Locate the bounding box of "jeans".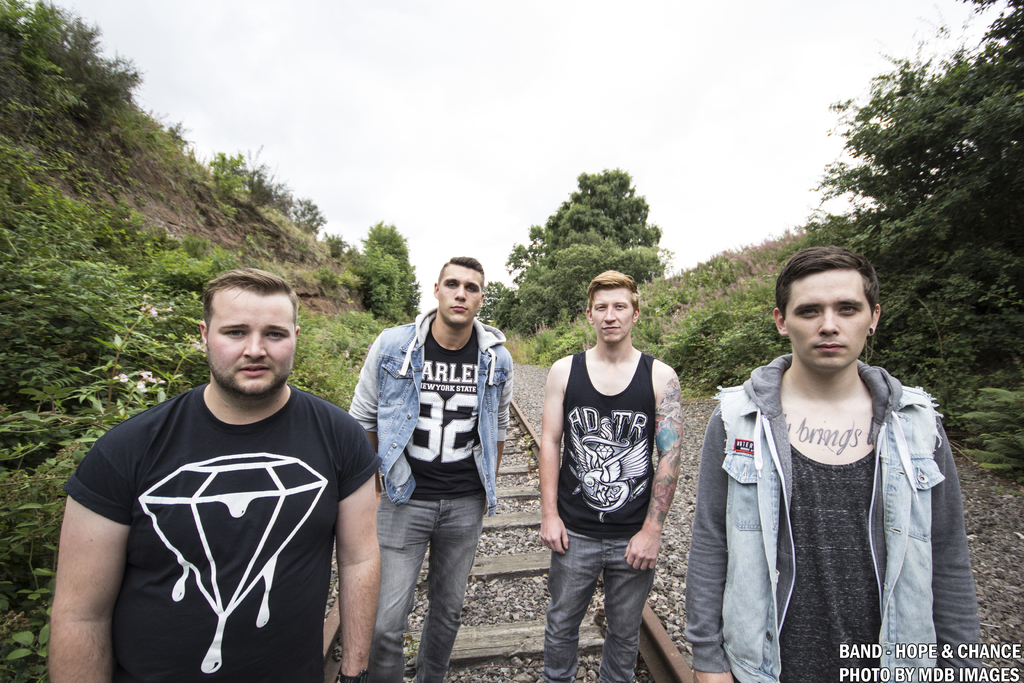
Bounding box: select_region(547, 516, 669, 675).
